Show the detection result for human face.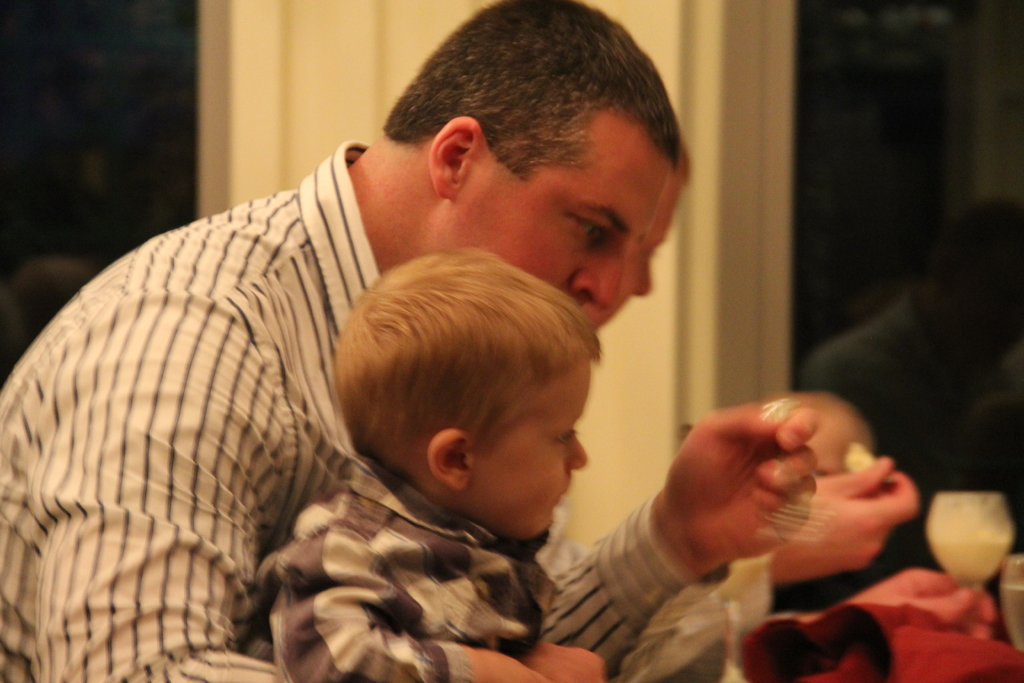
Rect(425, 110, 669, 309).
